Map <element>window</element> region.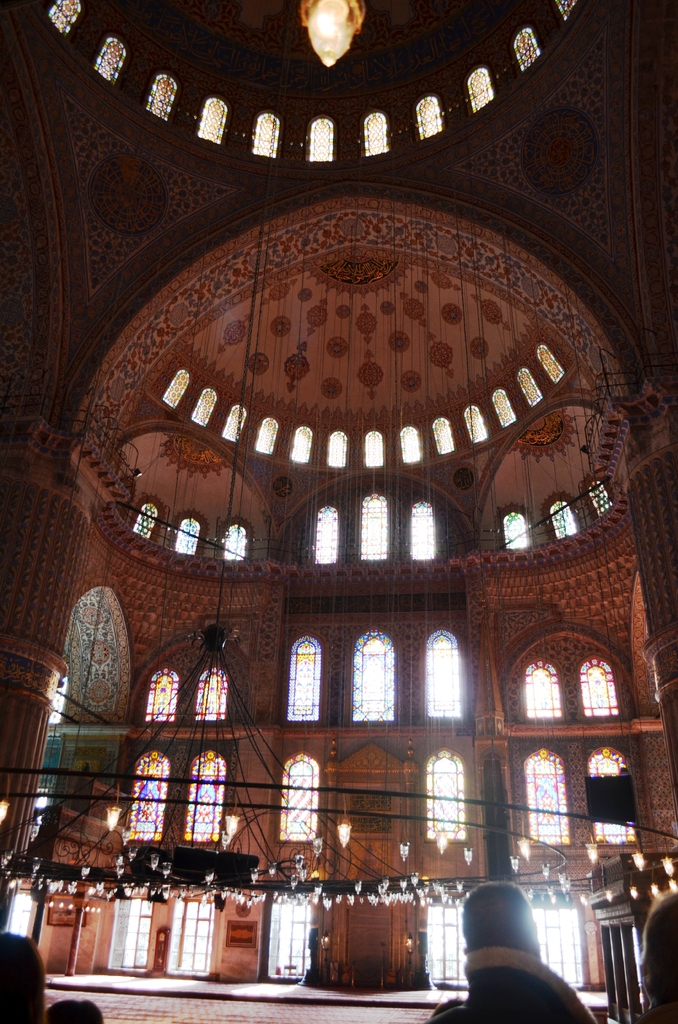
Mapped to Rect(515, 368, 544, 404).
